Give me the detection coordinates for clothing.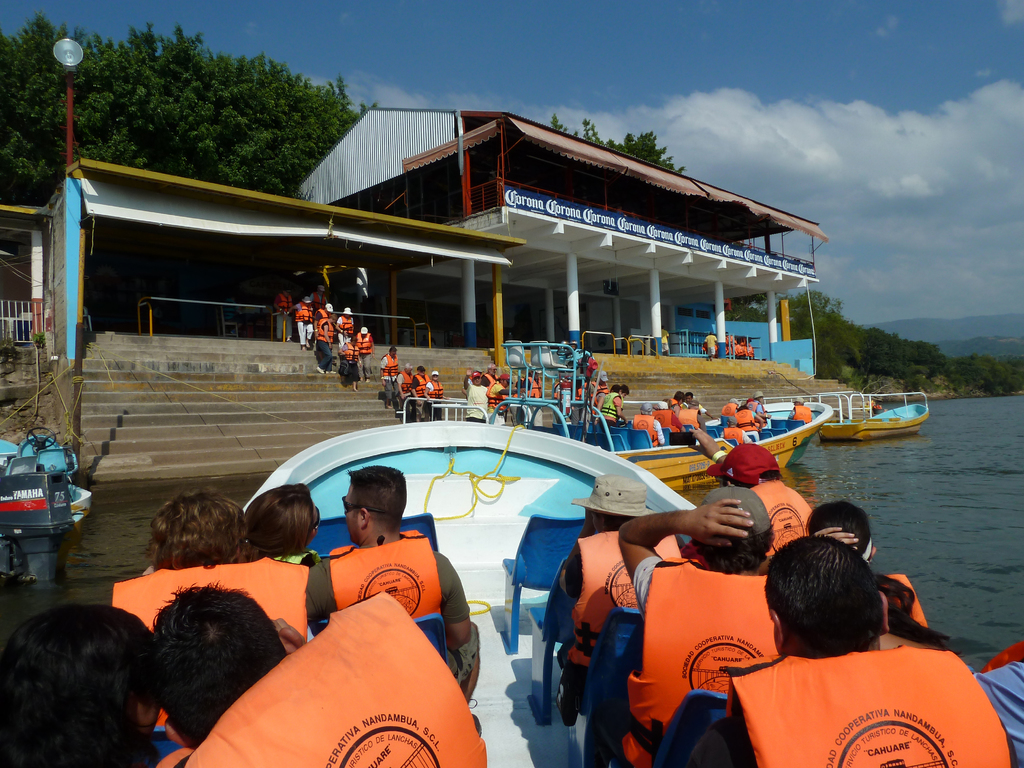
select_region(378, 348, 399, 401).
